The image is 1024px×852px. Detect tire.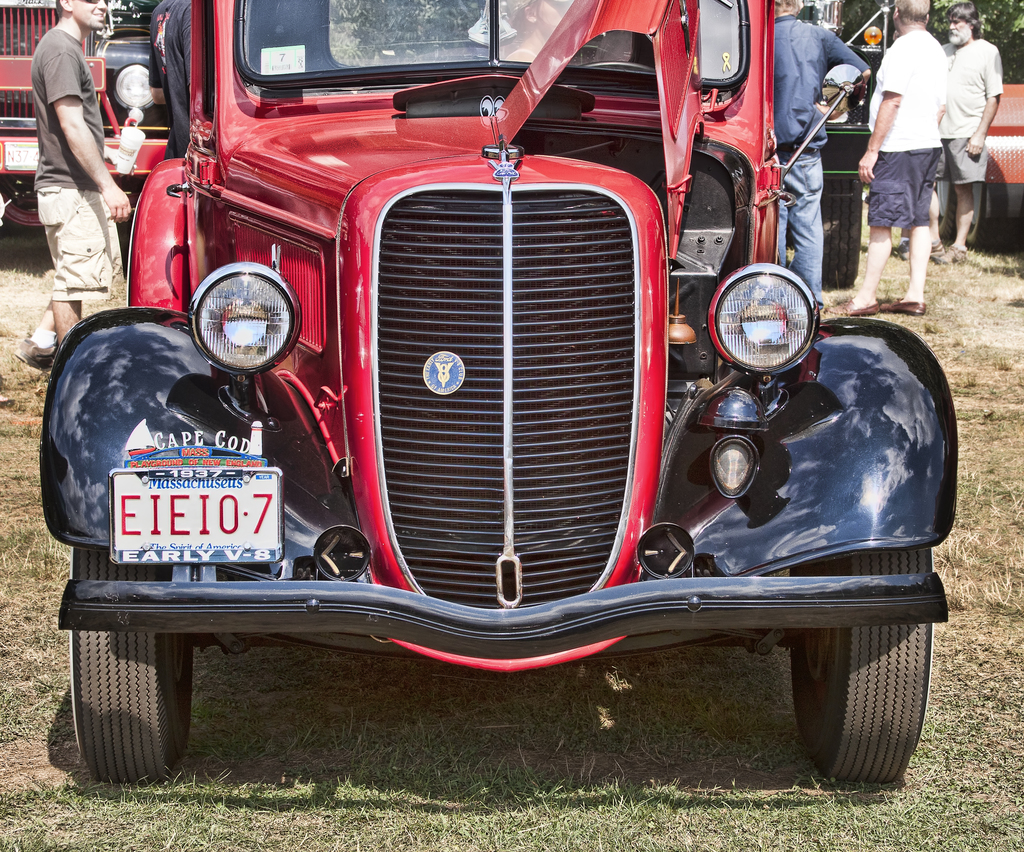
Detection: [967, 183, 1023, 249].
